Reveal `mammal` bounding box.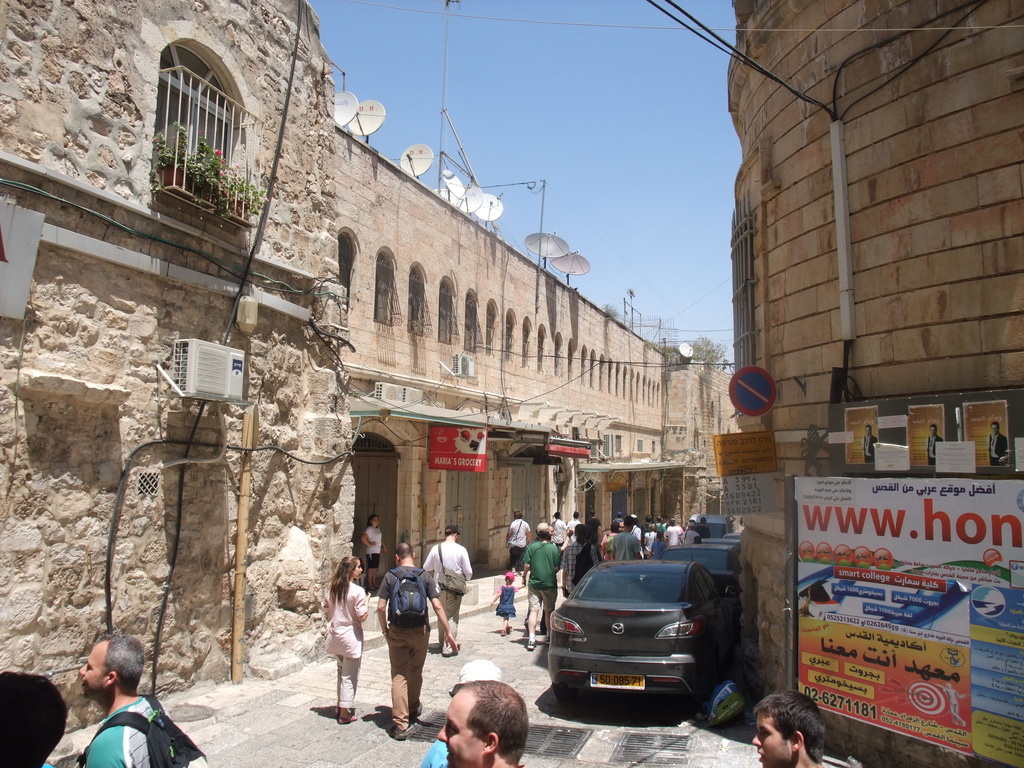
Revealed: (x1=925, y1=424, x2=944, y2=464).
